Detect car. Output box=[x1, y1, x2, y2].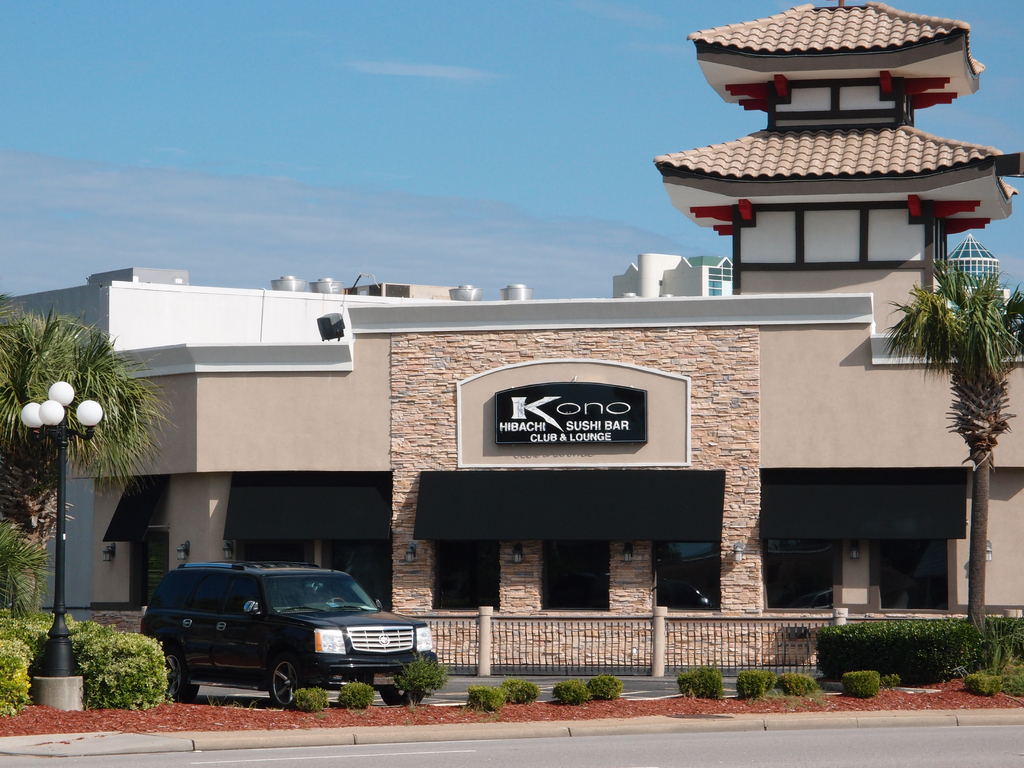
box=[132, 560, 445, 709].
